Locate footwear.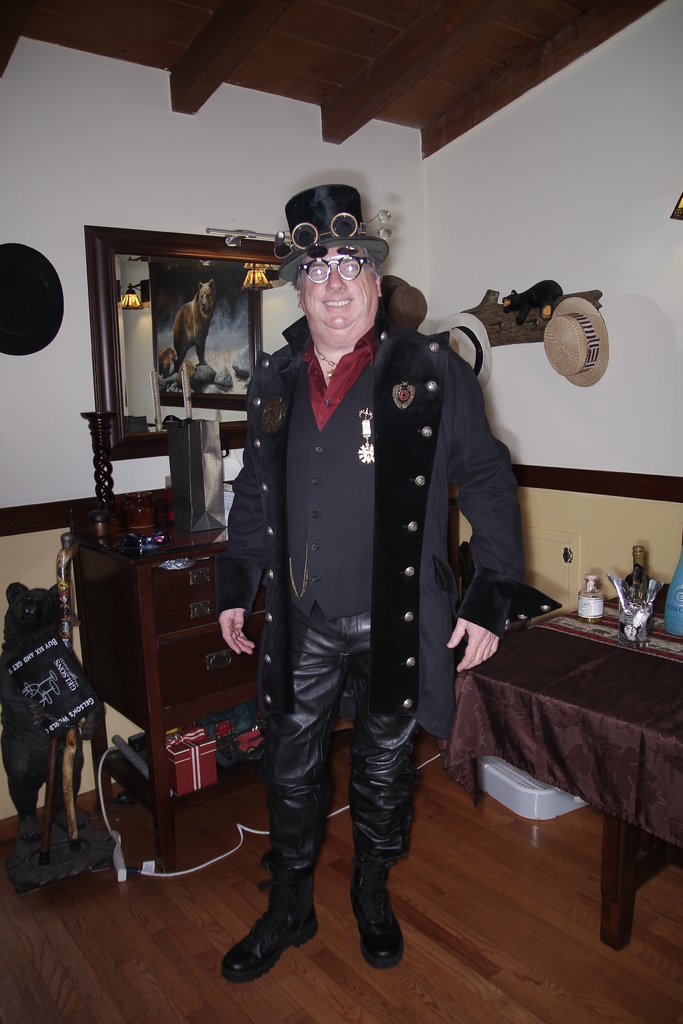
Bounding box: 231 899 315 989.
